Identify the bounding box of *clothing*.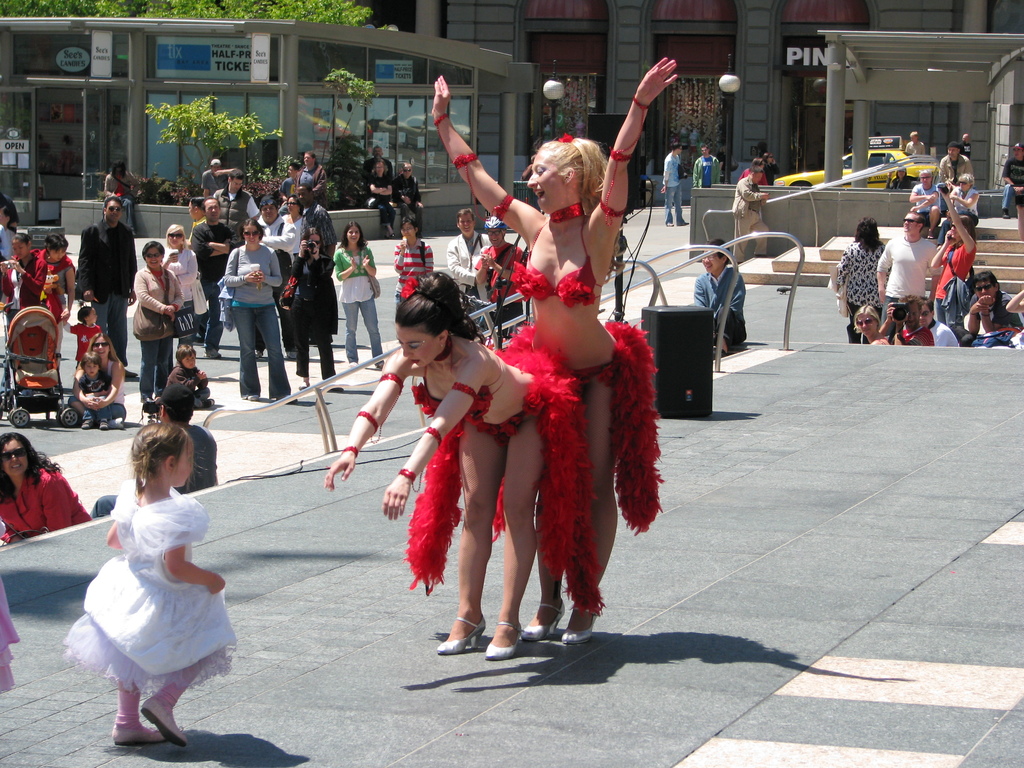
left=737, top=164, right=766, bottom=187.
